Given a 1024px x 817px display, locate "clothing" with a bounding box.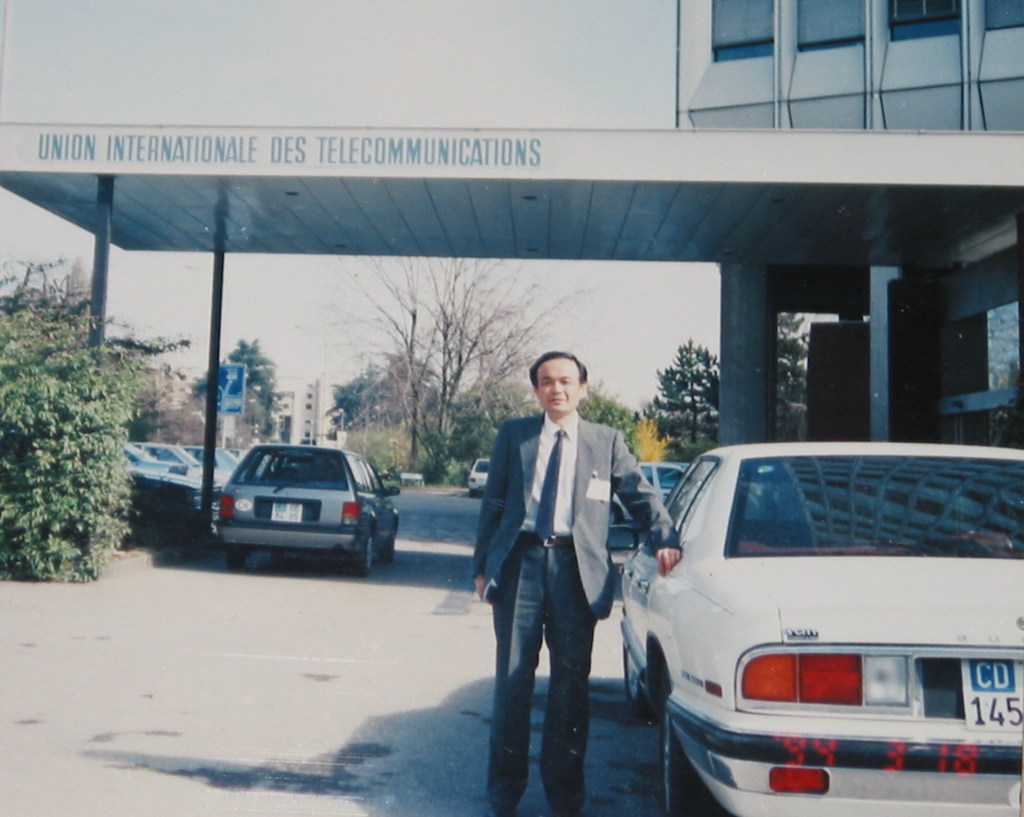
Located: (x1=474, y1=322, x2=646, y2=795).
